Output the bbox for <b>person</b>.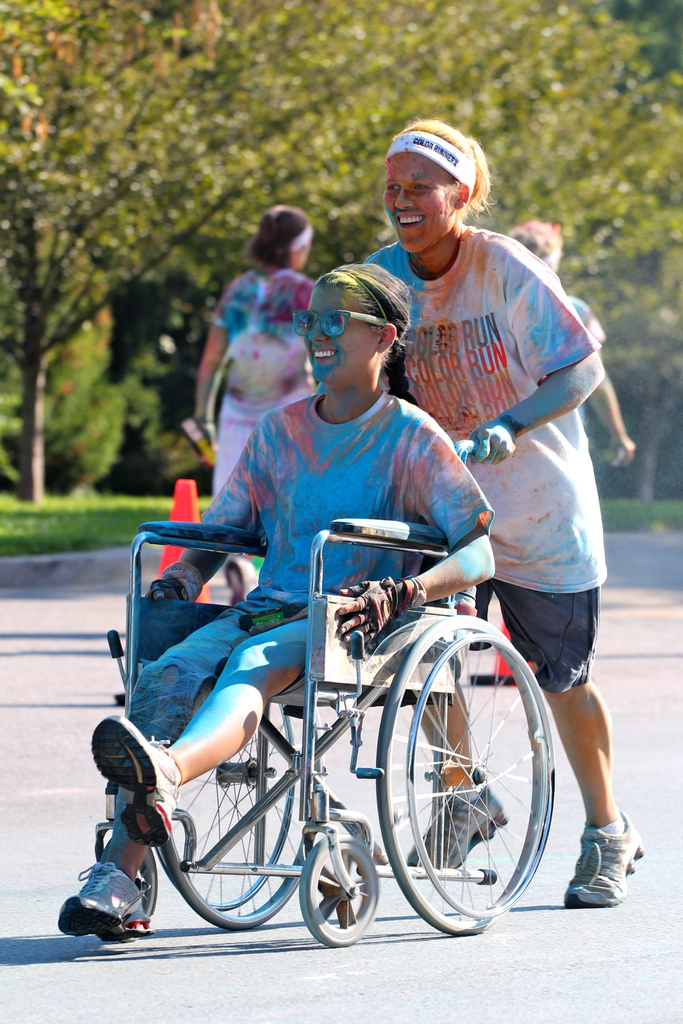
x1=500 y1=223 x2=639 y2=483.
